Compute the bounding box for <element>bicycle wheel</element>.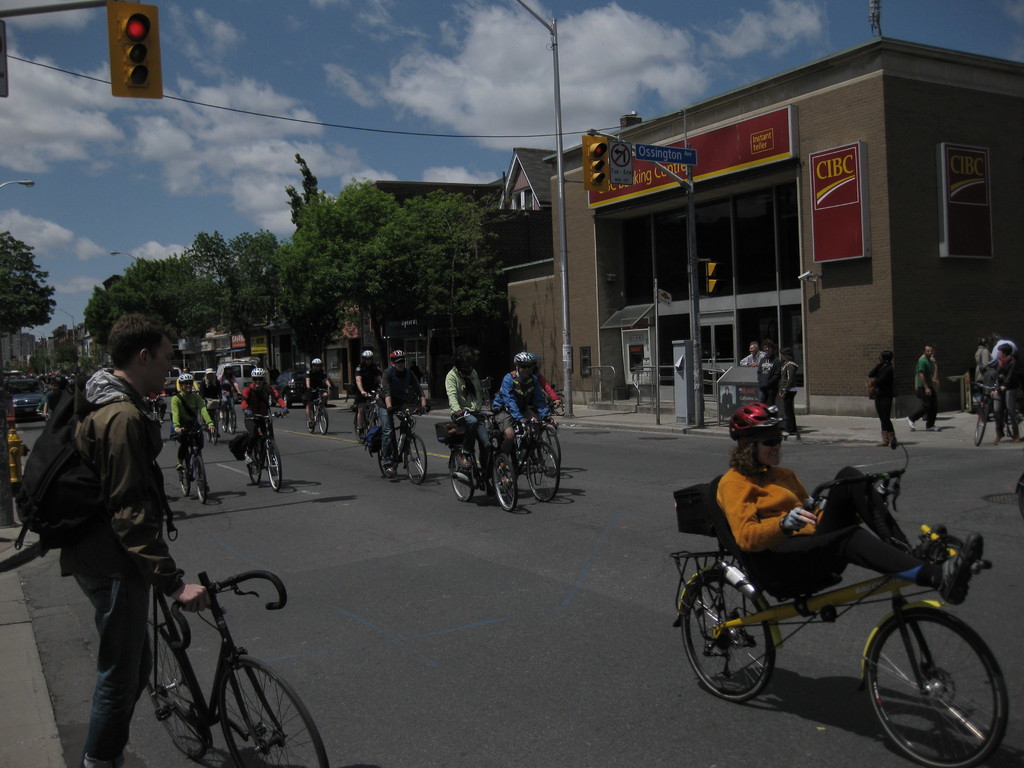
[521,446,561,504].
